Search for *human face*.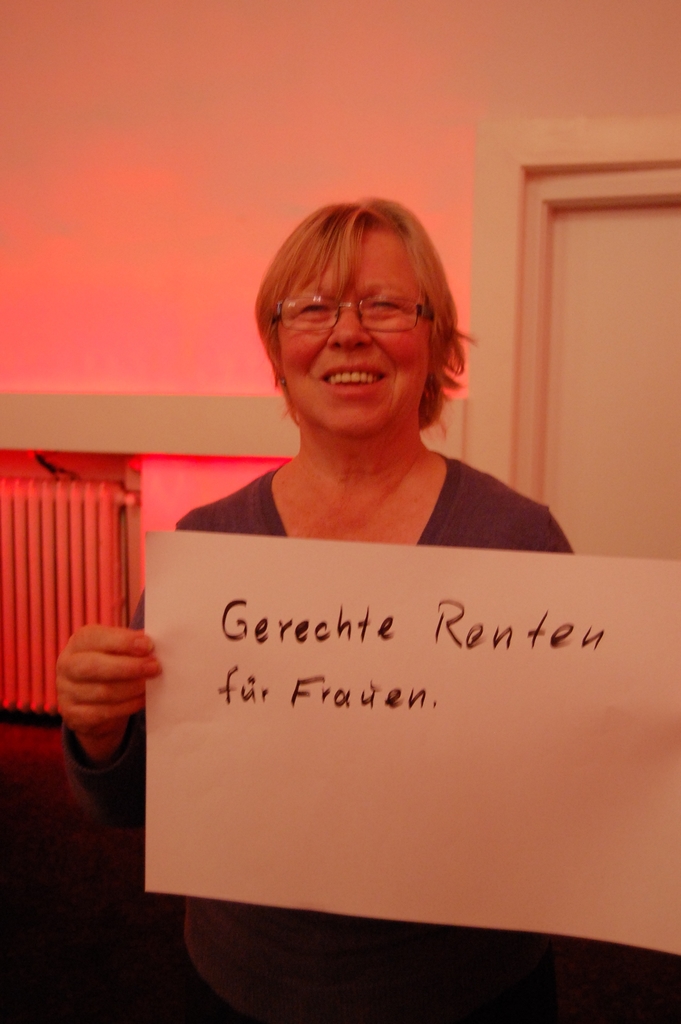
Found at Rect(279, 236, 435, 436).
